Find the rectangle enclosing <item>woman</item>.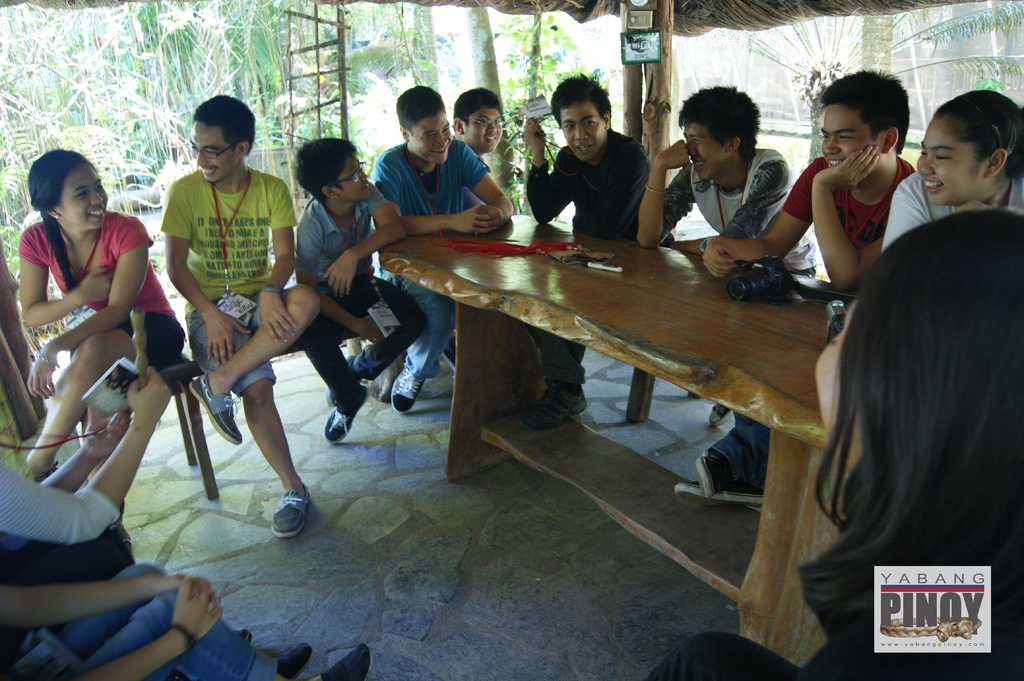
locate(880, 87, 1023, 256).
